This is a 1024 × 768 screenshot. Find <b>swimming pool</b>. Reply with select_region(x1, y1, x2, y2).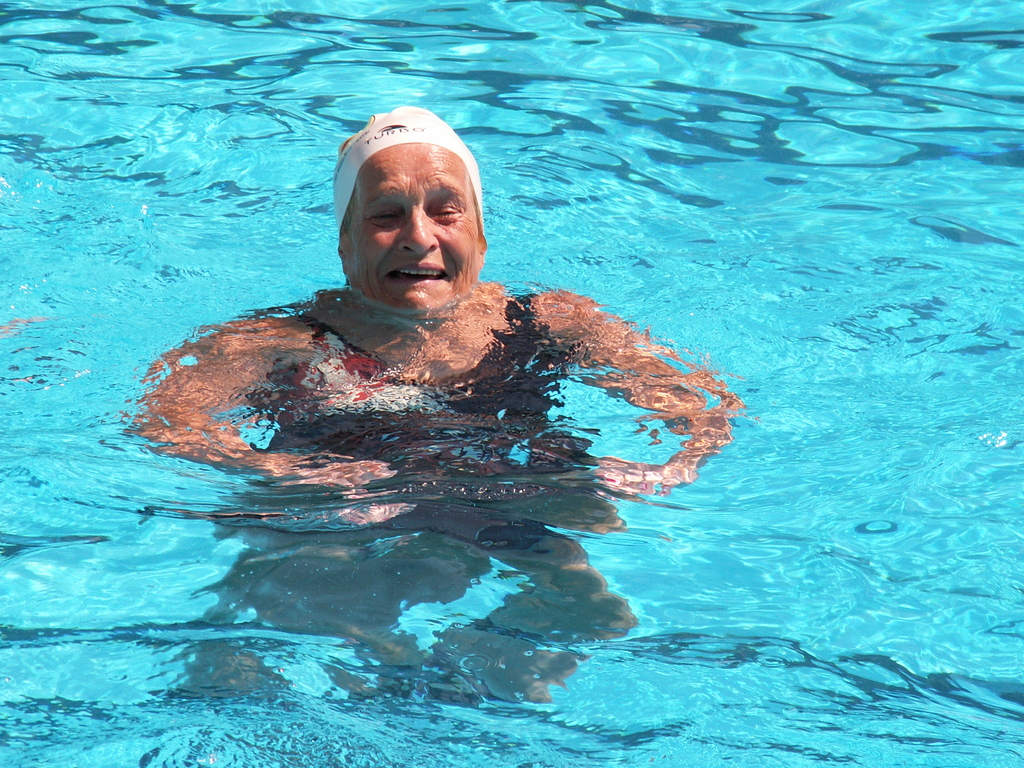
select_region(31, 0, 1005, 767).
